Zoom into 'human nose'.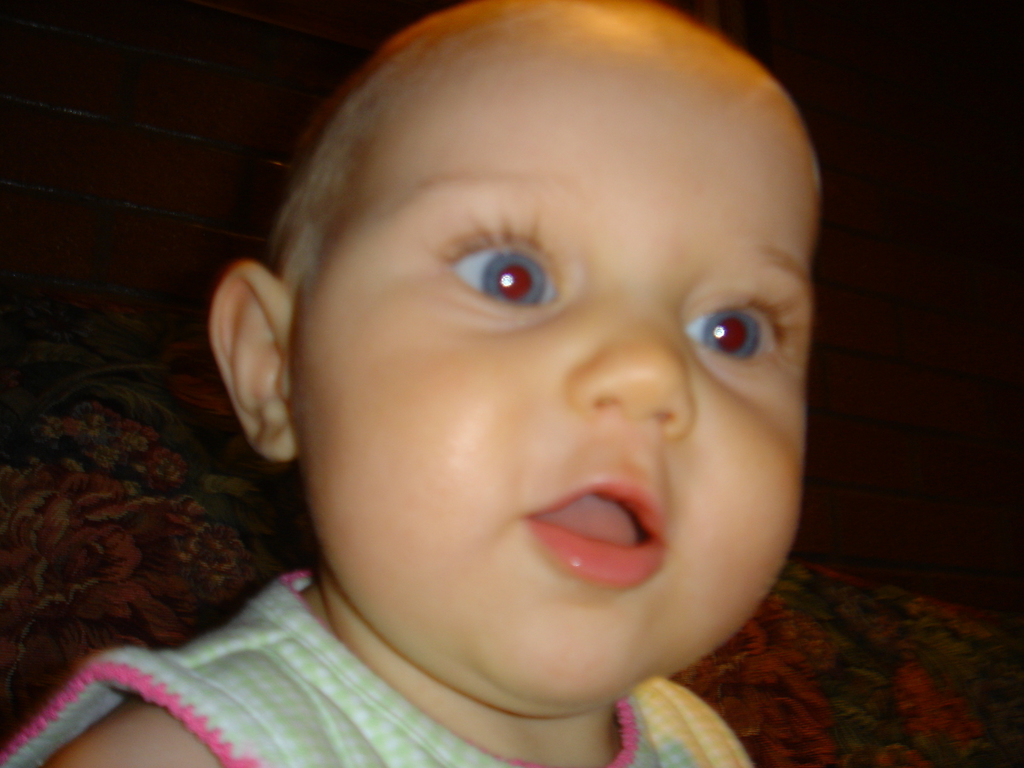
Zoom target: bbox=(563, 296, 699, 426).
